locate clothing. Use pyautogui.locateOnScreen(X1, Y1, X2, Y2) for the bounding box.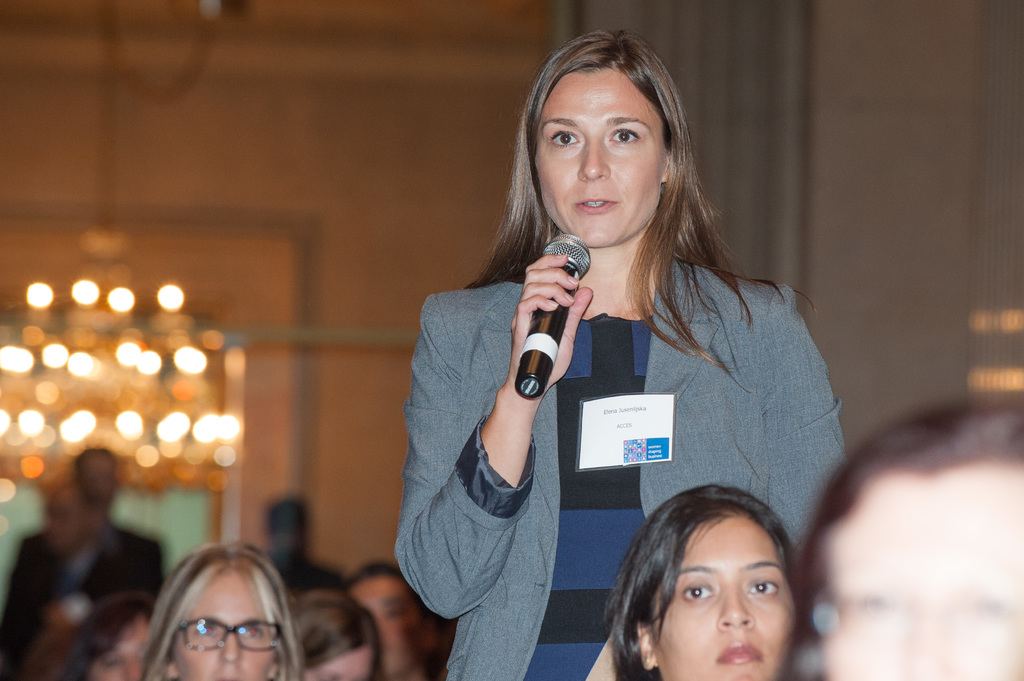
pyautogui.locateOnScreen(394, 214, 833, 657).
